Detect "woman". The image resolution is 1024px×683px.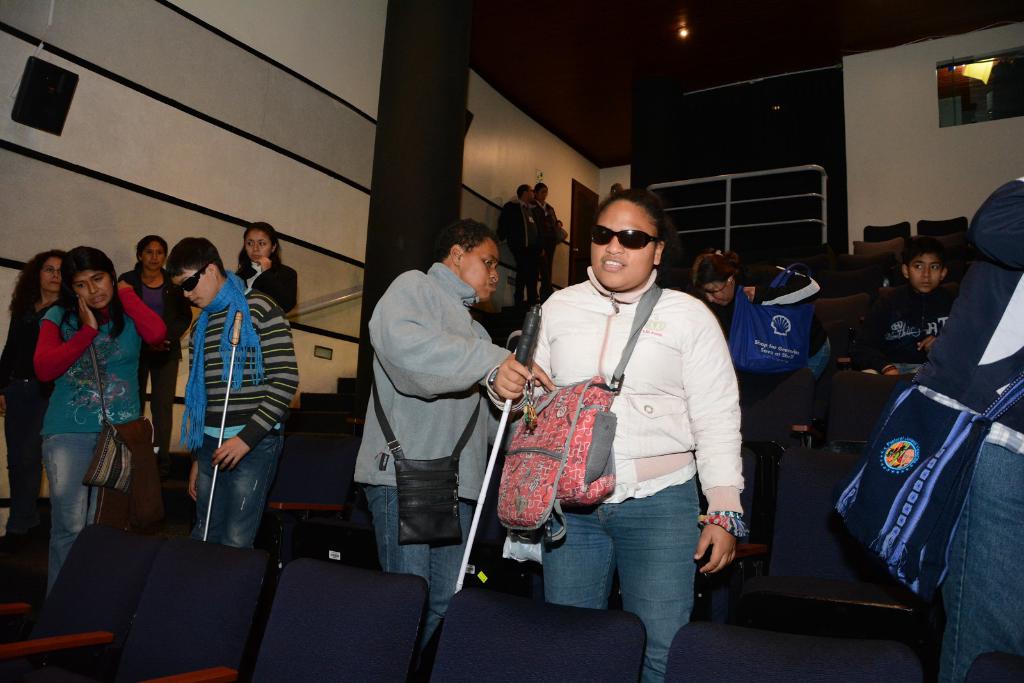
rect(0, 250, 68, 563).
